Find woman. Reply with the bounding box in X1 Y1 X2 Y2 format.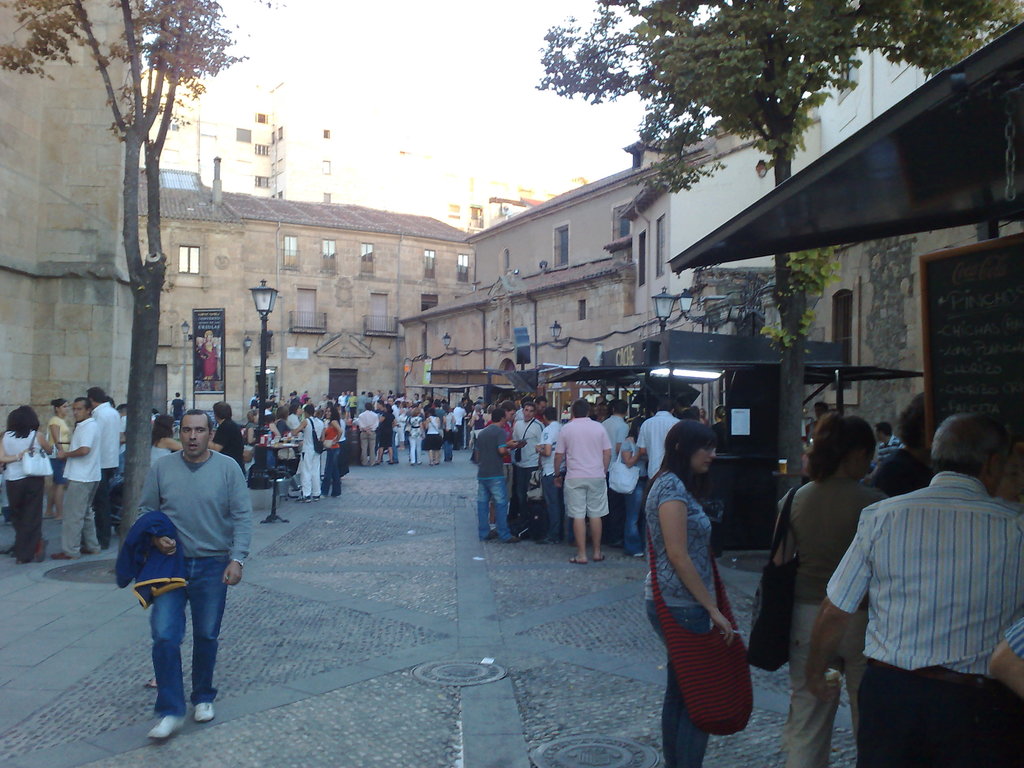
650 406 804 750.
